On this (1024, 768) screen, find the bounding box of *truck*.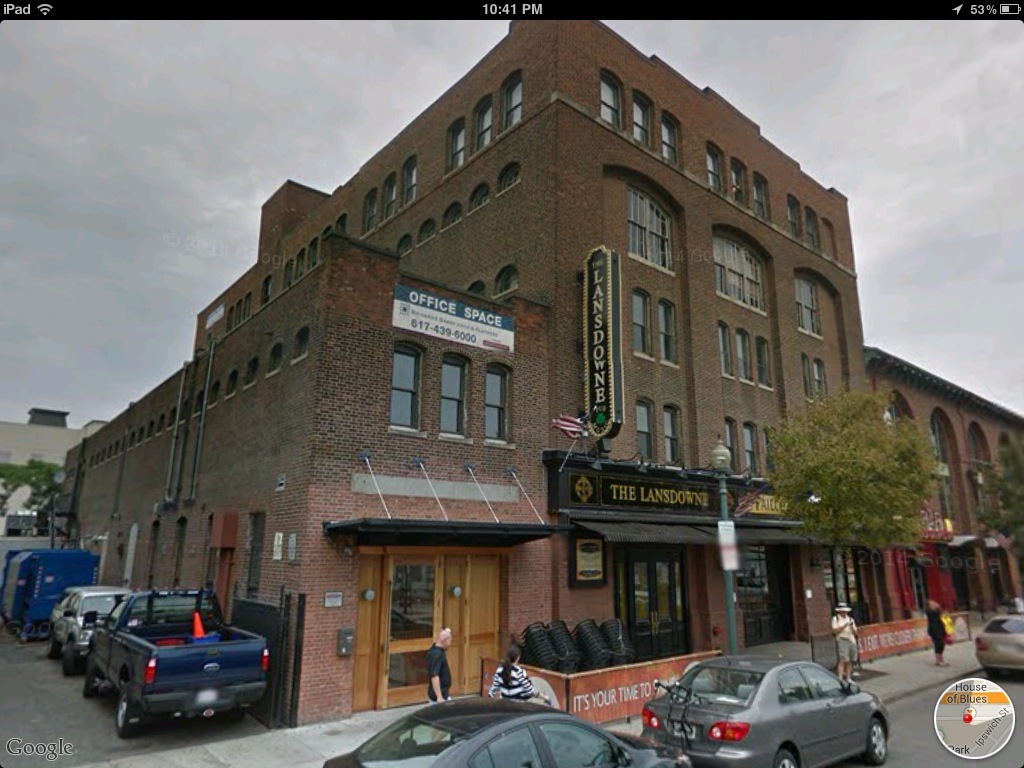
Bounding box: 66/602/283/735.
